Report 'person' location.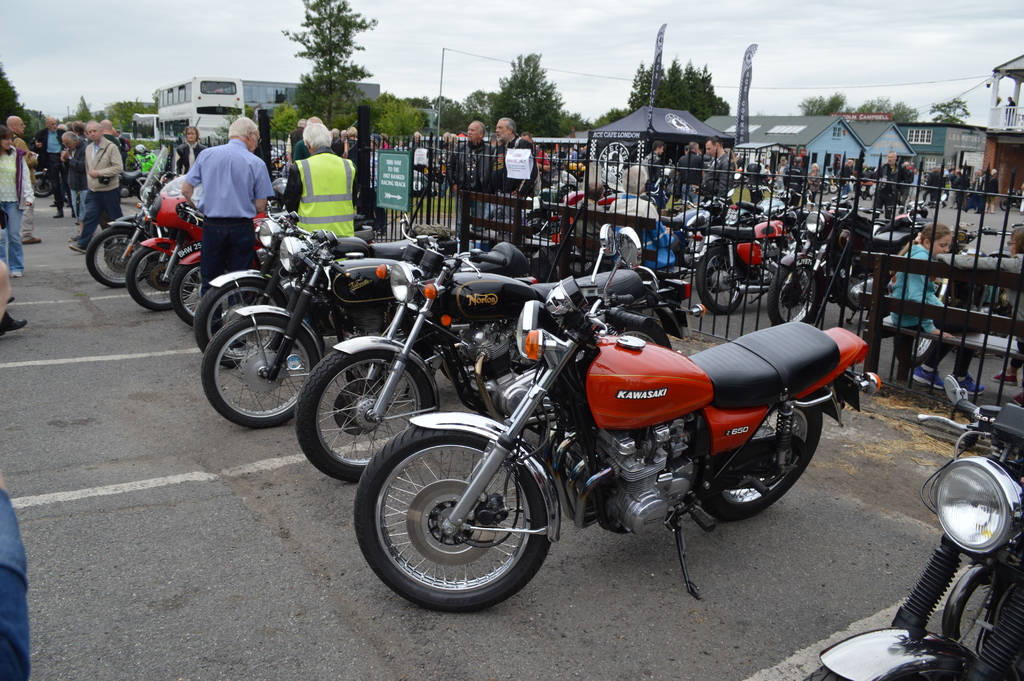
Report: BBox(65, 122, 77, 134).
